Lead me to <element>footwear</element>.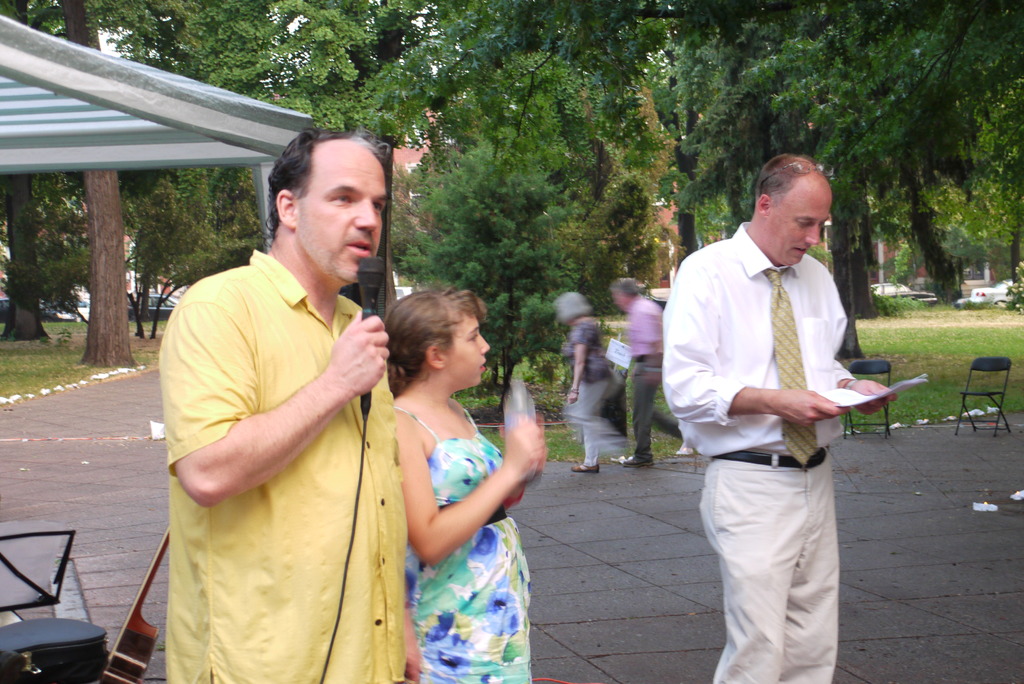
Lead to [619, 450, 646, 462].
